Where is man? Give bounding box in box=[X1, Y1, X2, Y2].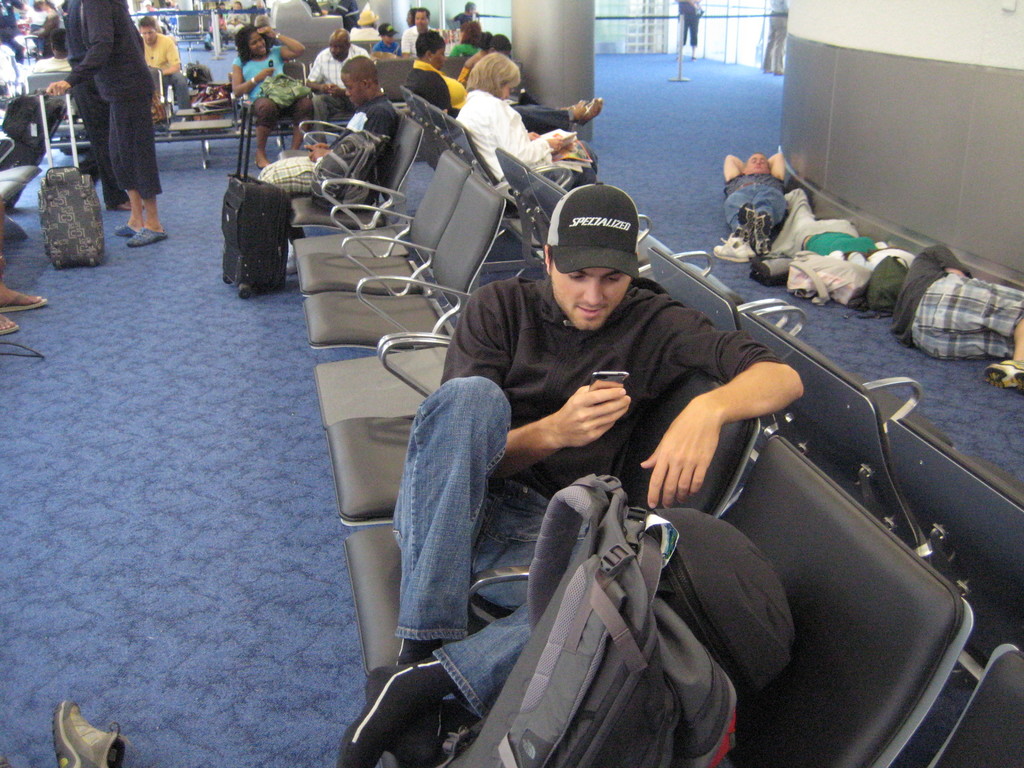
box=[136, 15, 189, 107].
